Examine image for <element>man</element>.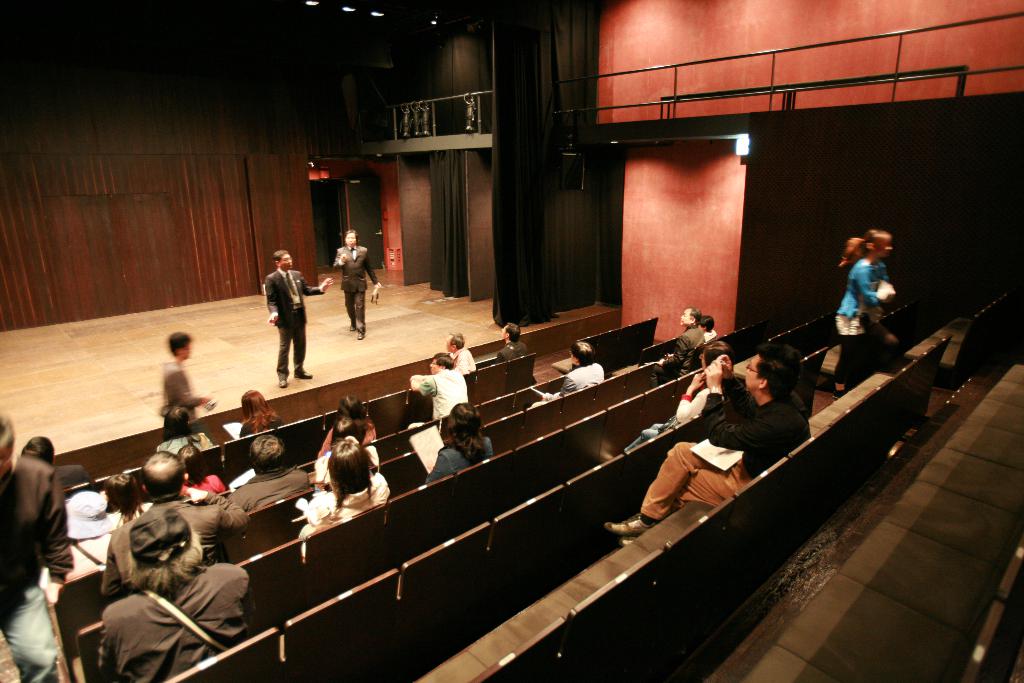
Examination result: <region>218, 431, 310, 510</region>.
